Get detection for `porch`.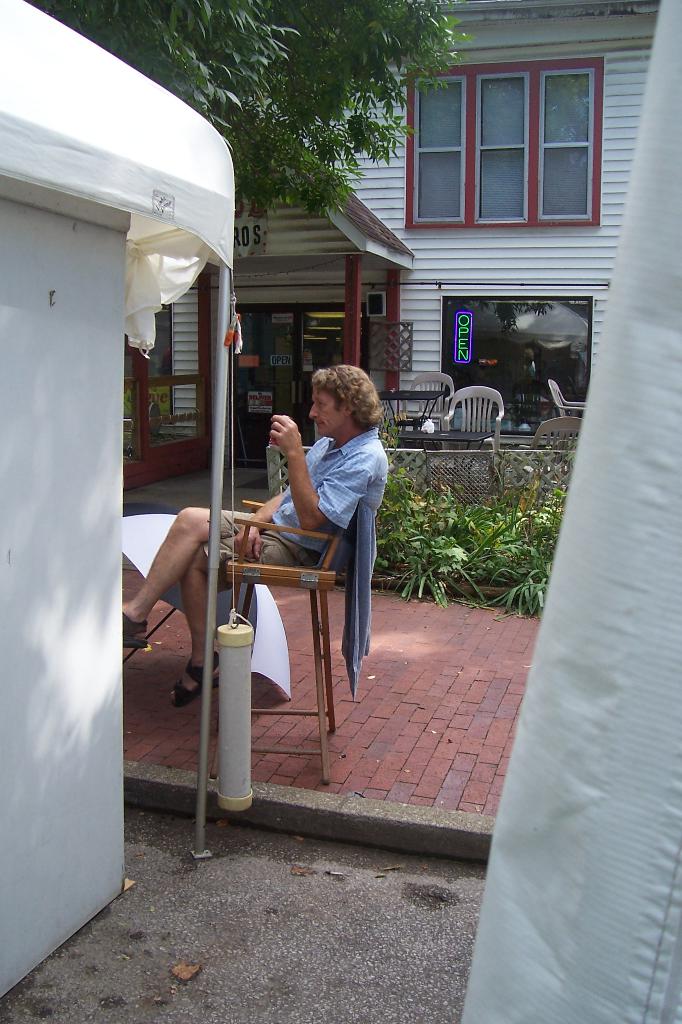
Detection: x1=349 y1=364 x2=582 y2=469.
